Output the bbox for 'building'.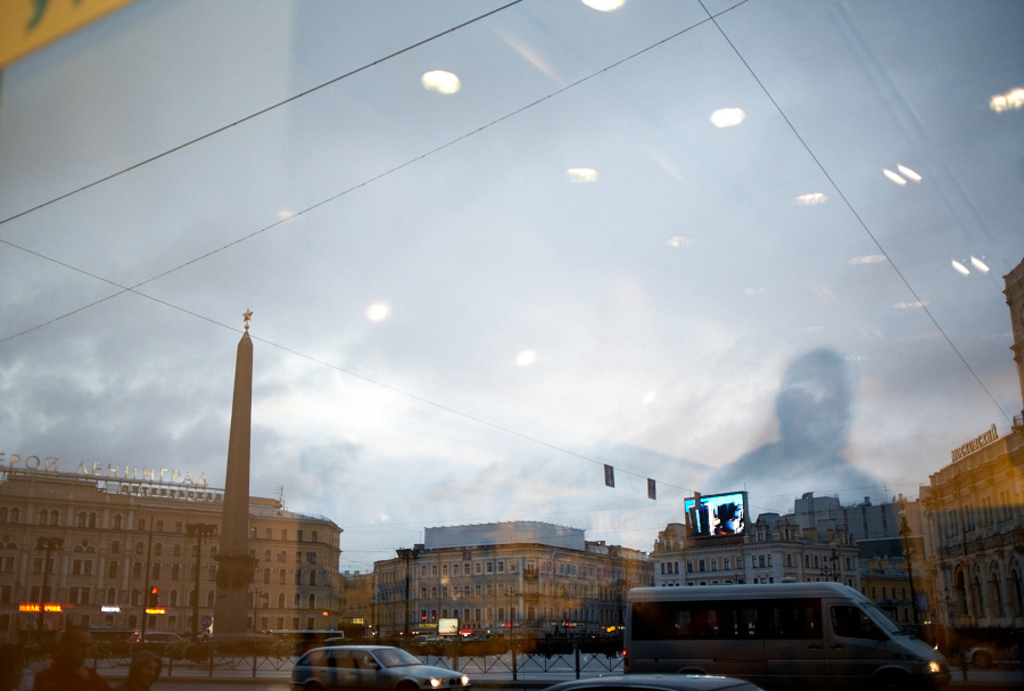
detection(646, 518, 861, 585).
